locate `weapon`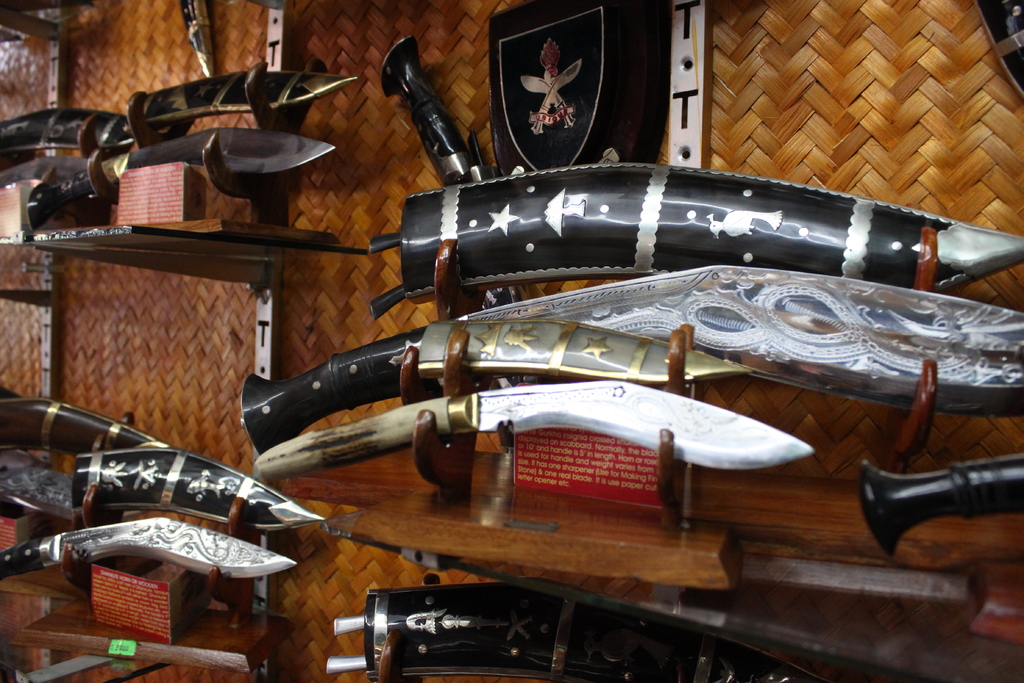
[x1=123, y1=59, x2=342, y2=108]
